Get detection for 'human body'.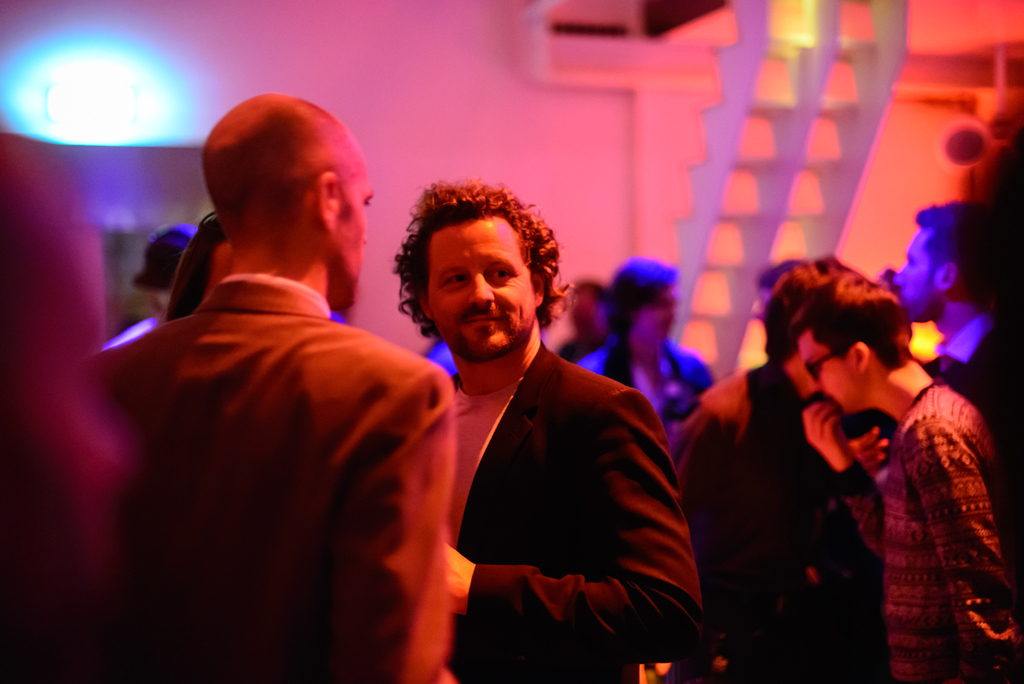
Detection: bbox=[417, 346, 671, 674].
